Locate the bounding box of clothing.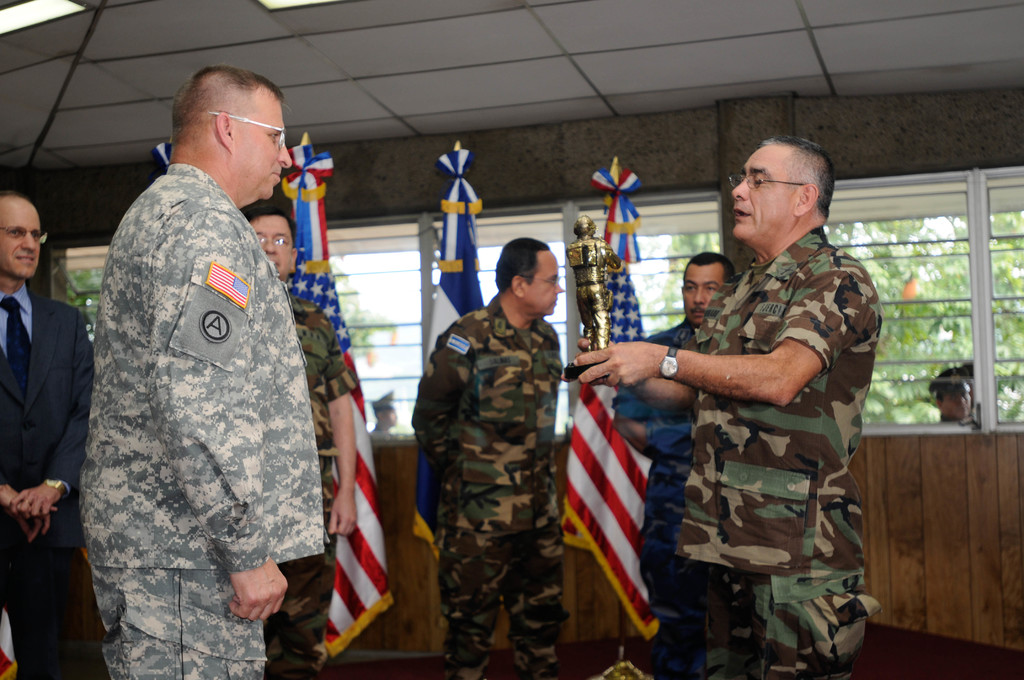
Bounding box: [x1=676, y1=228, x2=884, y2=679].
